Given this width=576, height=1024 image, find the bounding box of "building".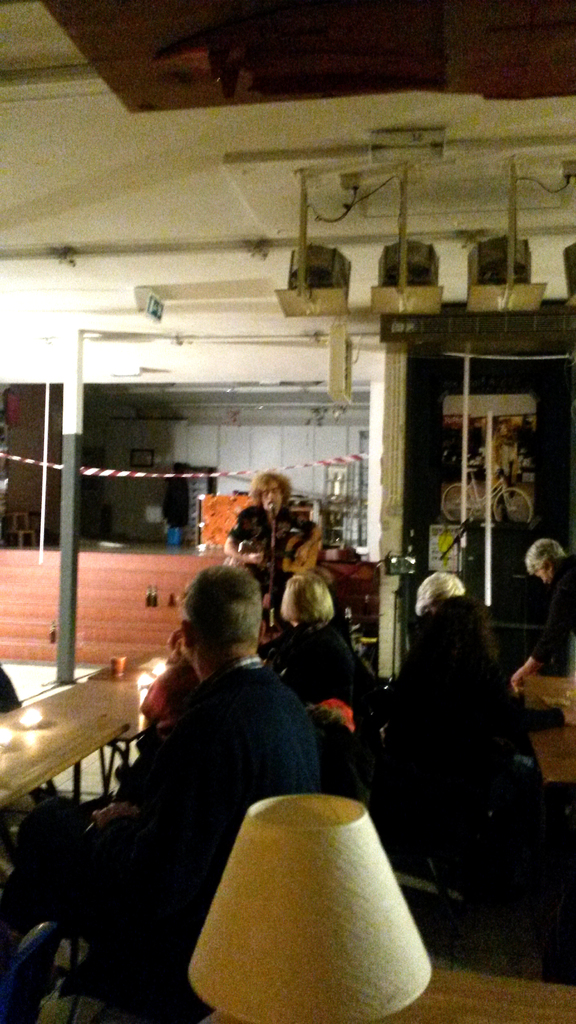
l=0, t=0, r=575, b=1023.
